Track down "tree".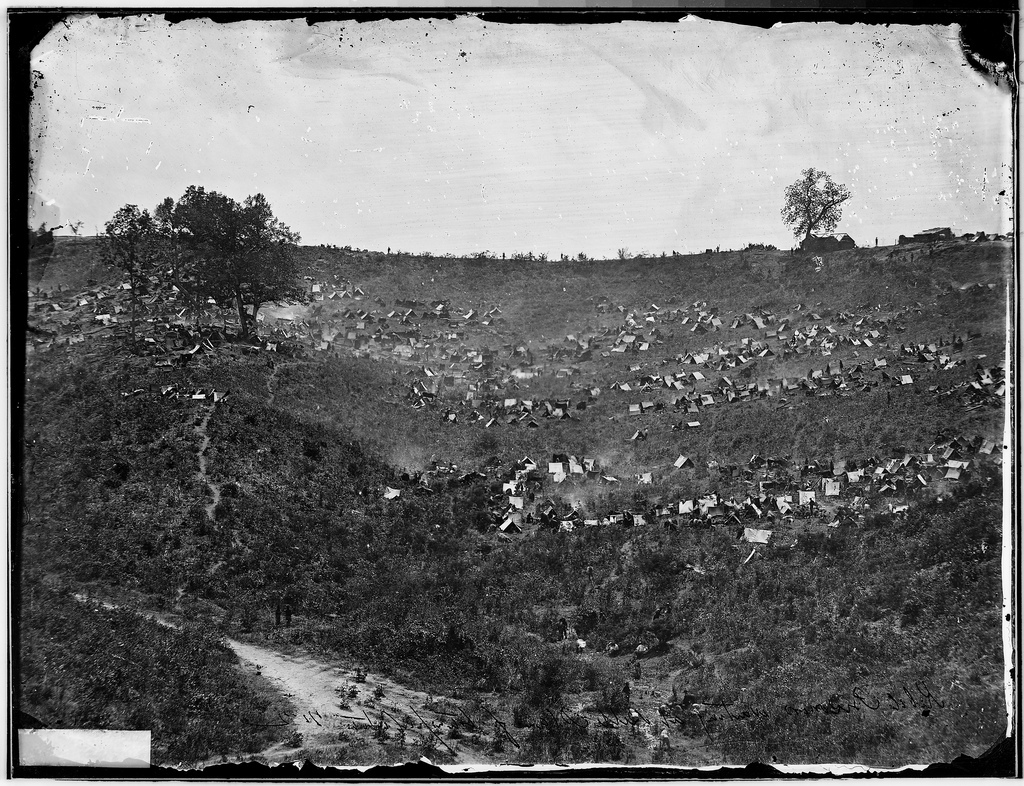
Tracked to [x1=619, y1=248, x2=626, y2=260].
